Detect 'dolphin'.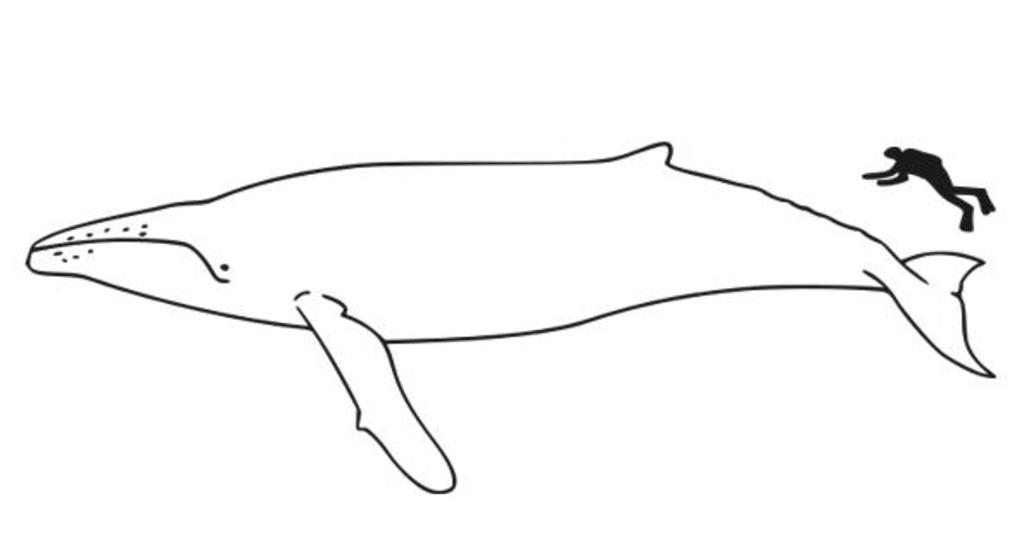
Detected at detection(22, 140, 995, 492).
